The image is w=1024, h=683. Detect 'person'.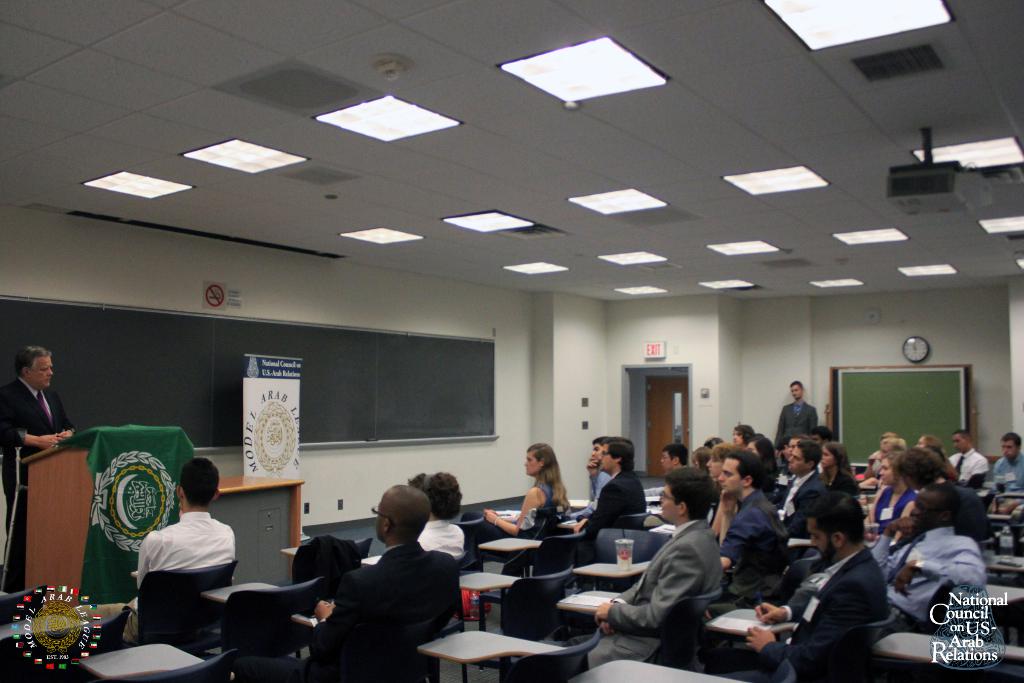
Detection: {"x1": 881, "y1": 481, "x2": 982, "y2": 623}.
